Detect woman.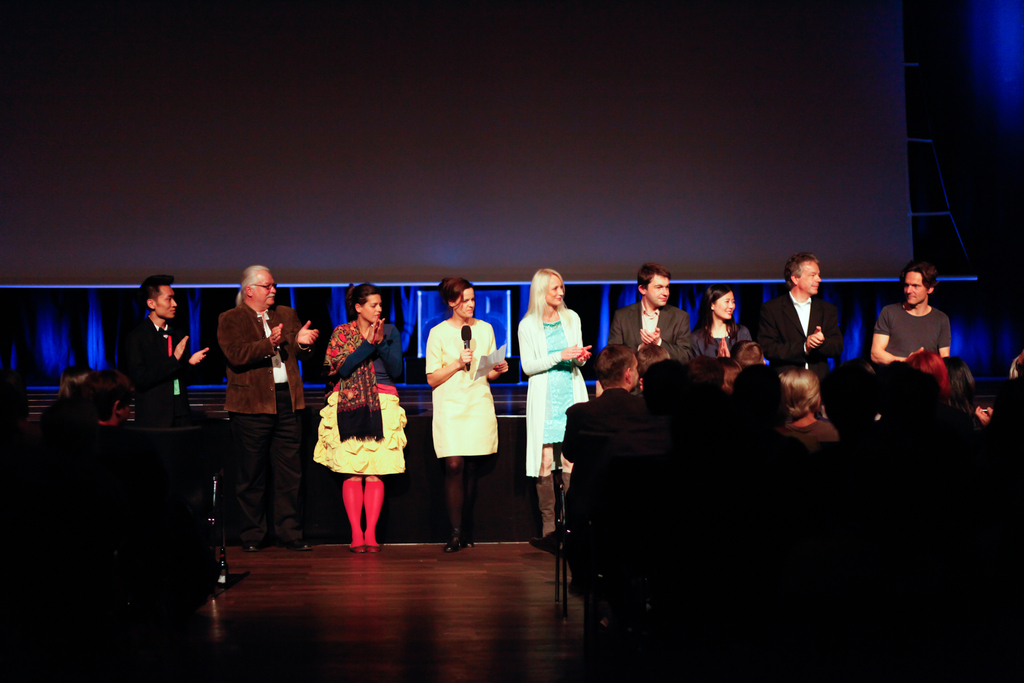
Detected at Rect(514, 266, 598, 552).
